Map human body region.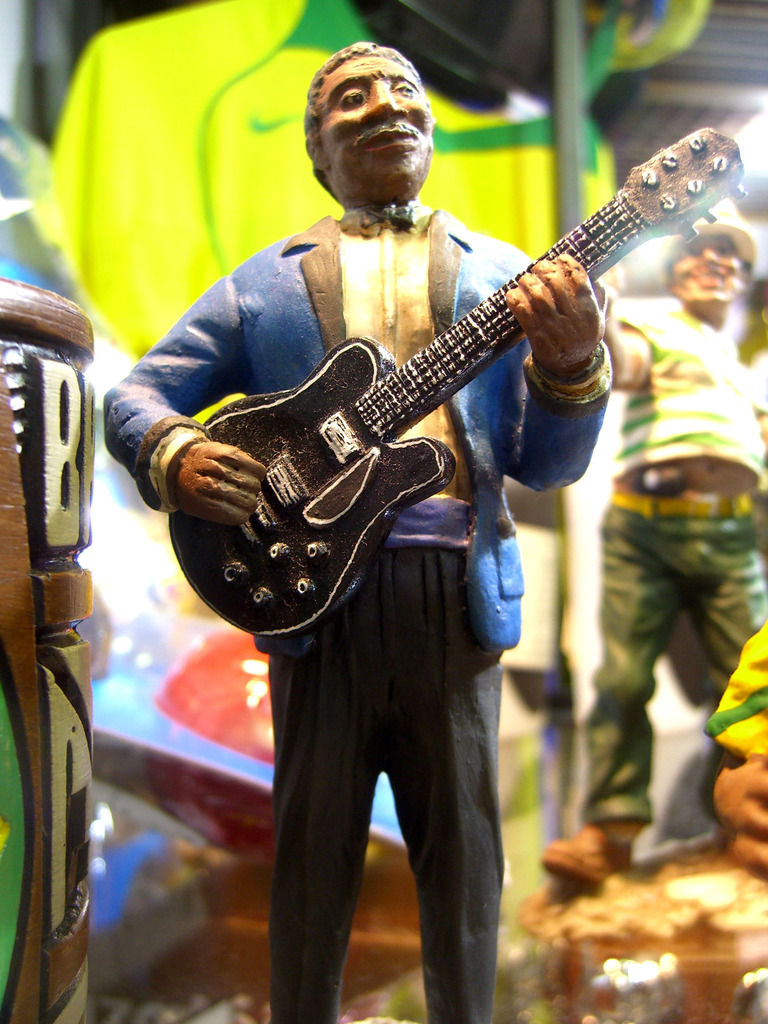
Mapped to box(115, 30, 738, 826).
